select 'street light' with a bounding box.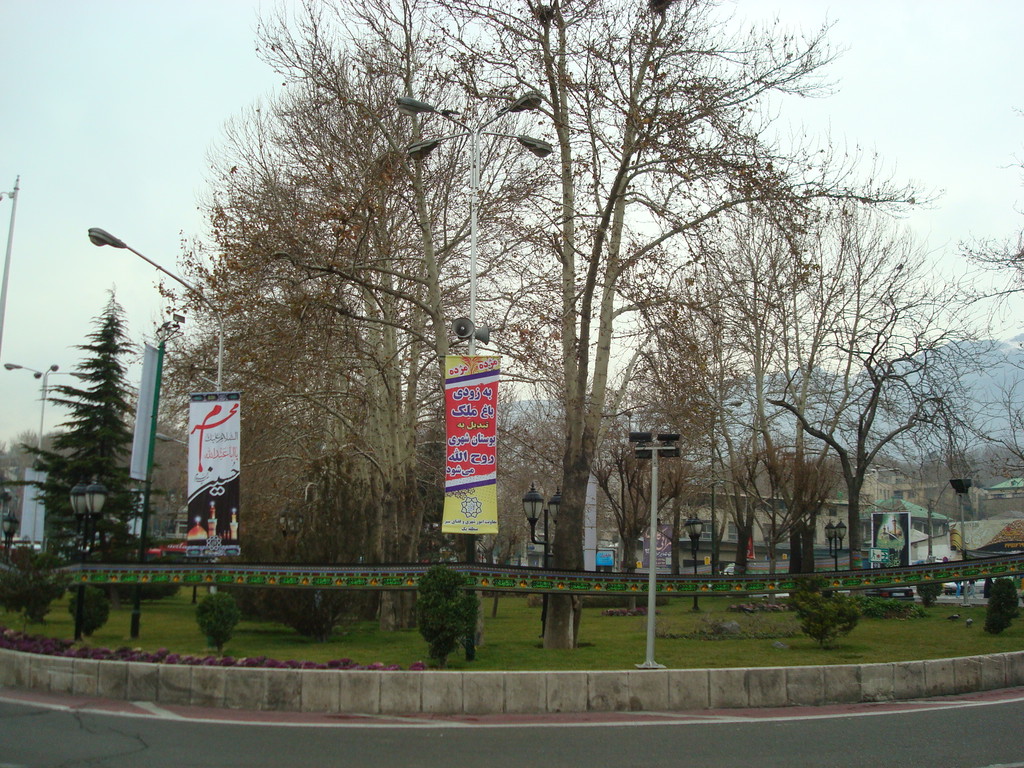
<bbox>86, 221, 232, 602</bbox>.
